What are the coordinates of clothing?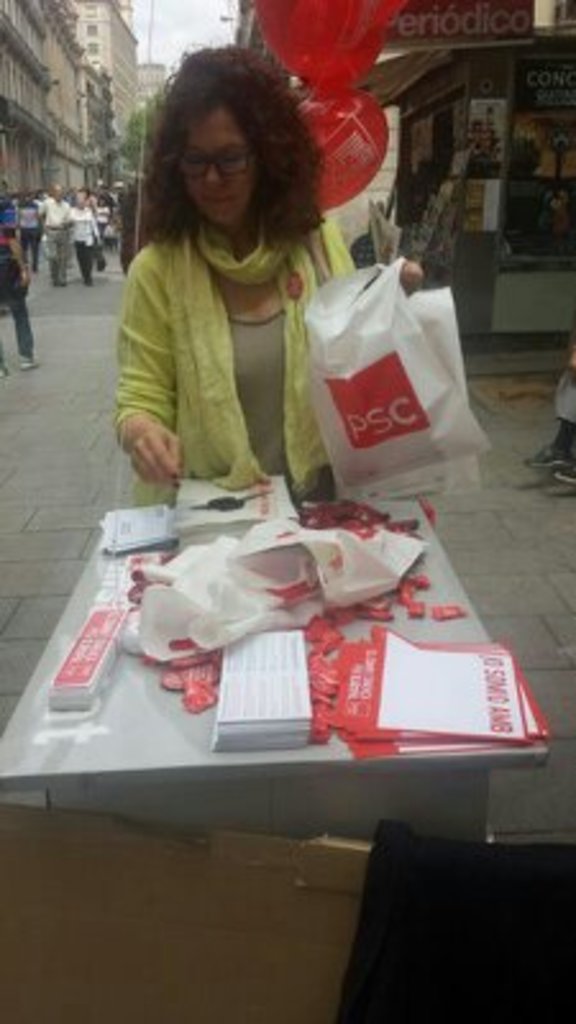
bbox=(38, 192, 74, 287).
